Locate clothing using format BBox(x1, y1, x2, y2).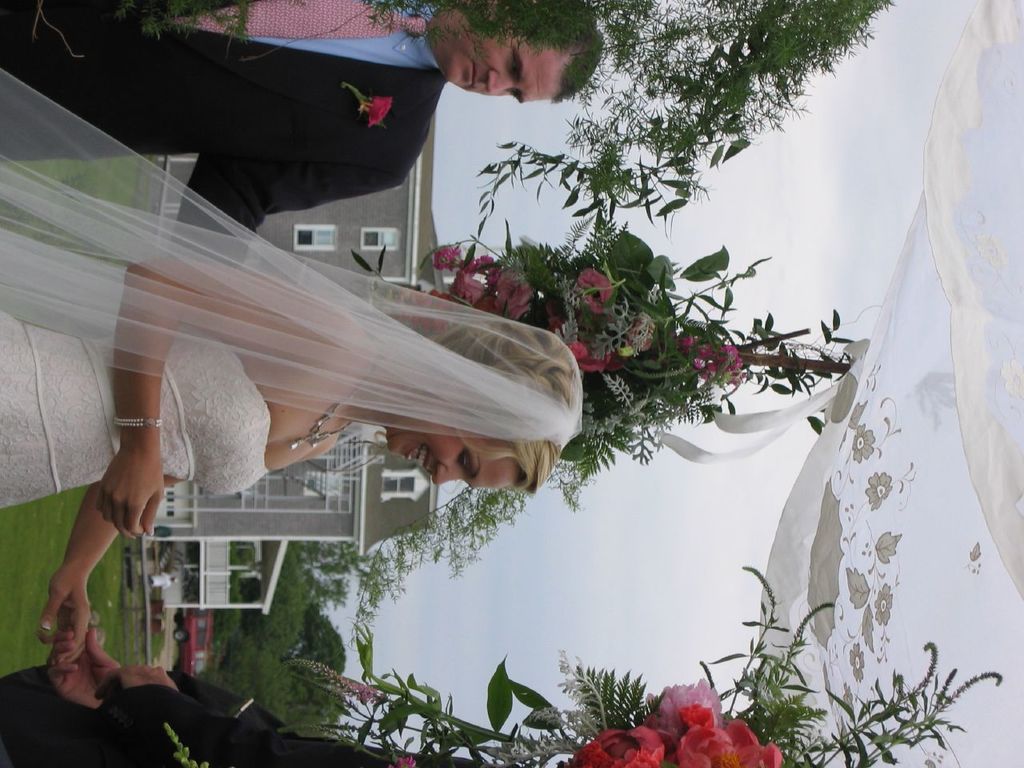
BBox(0, 0, 446, 268).
